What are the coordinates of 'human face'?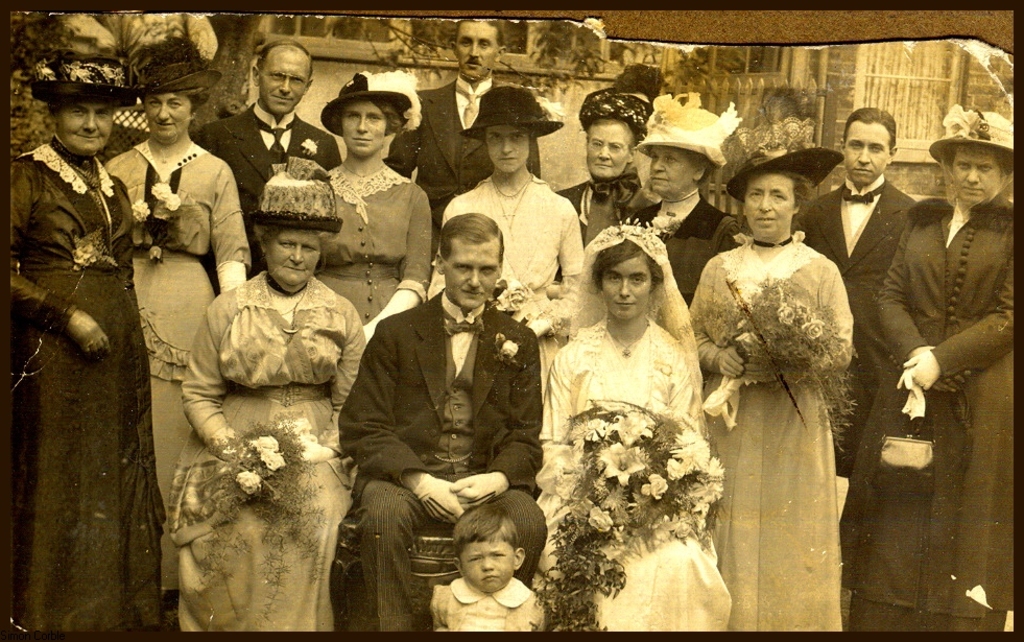
{"left": 842, "top": 116, "right": 891, "bottom": 187}.
